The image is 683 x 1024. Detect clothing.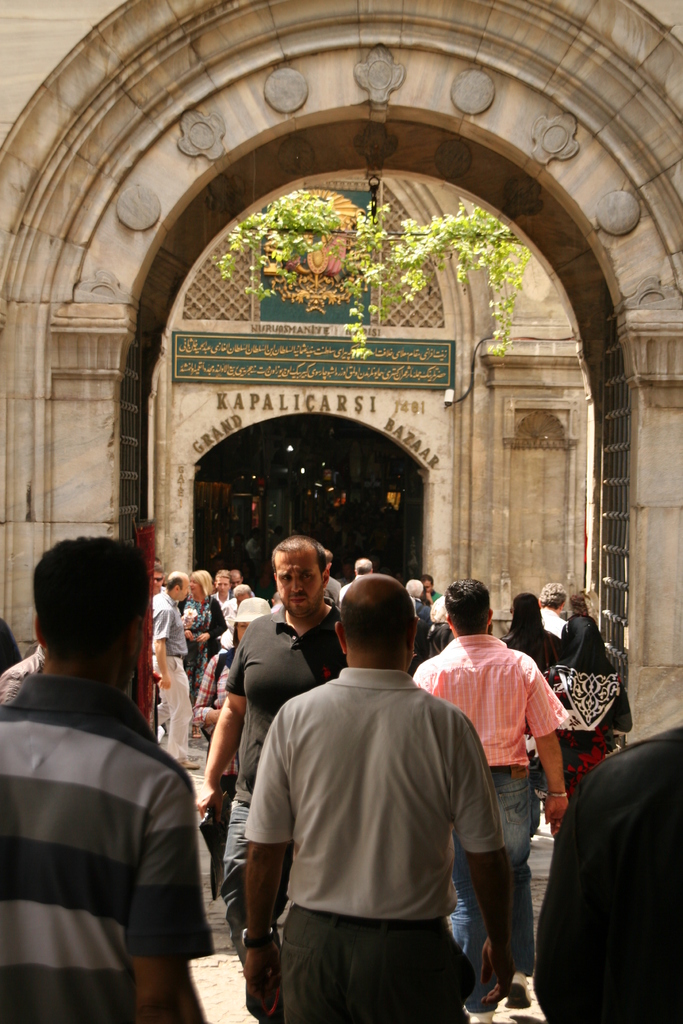
Detection: bbox(340, 579, 352, 607).
